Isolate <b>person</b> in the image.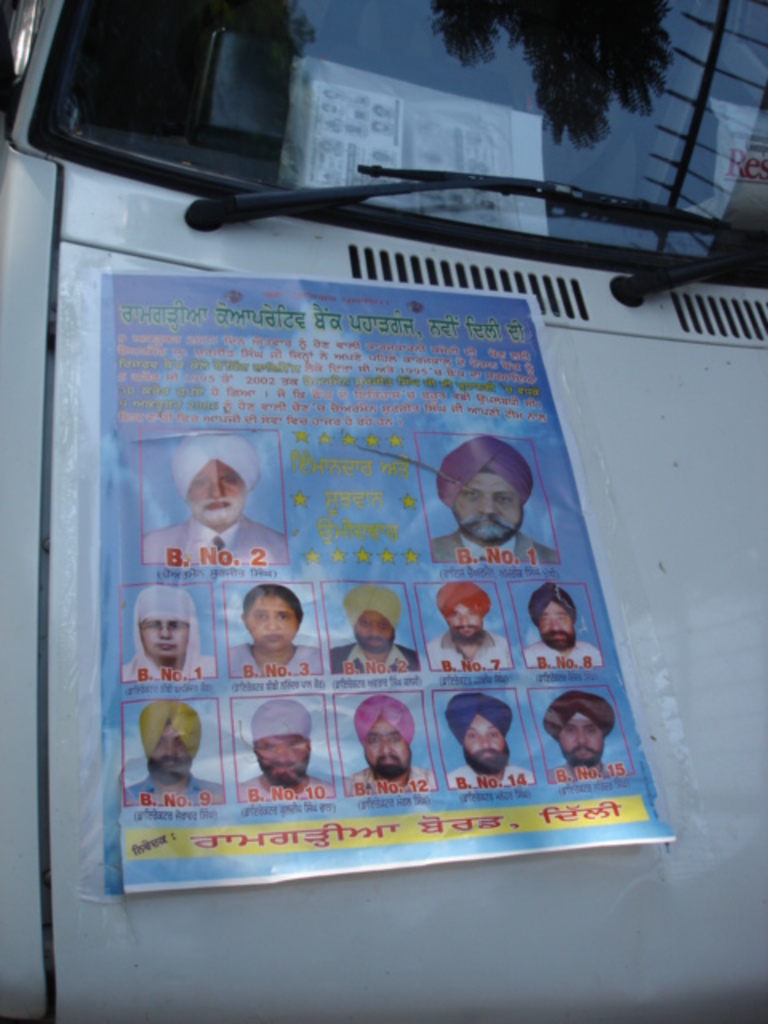
Isolated region: box=[518, 579, 606, 664].
